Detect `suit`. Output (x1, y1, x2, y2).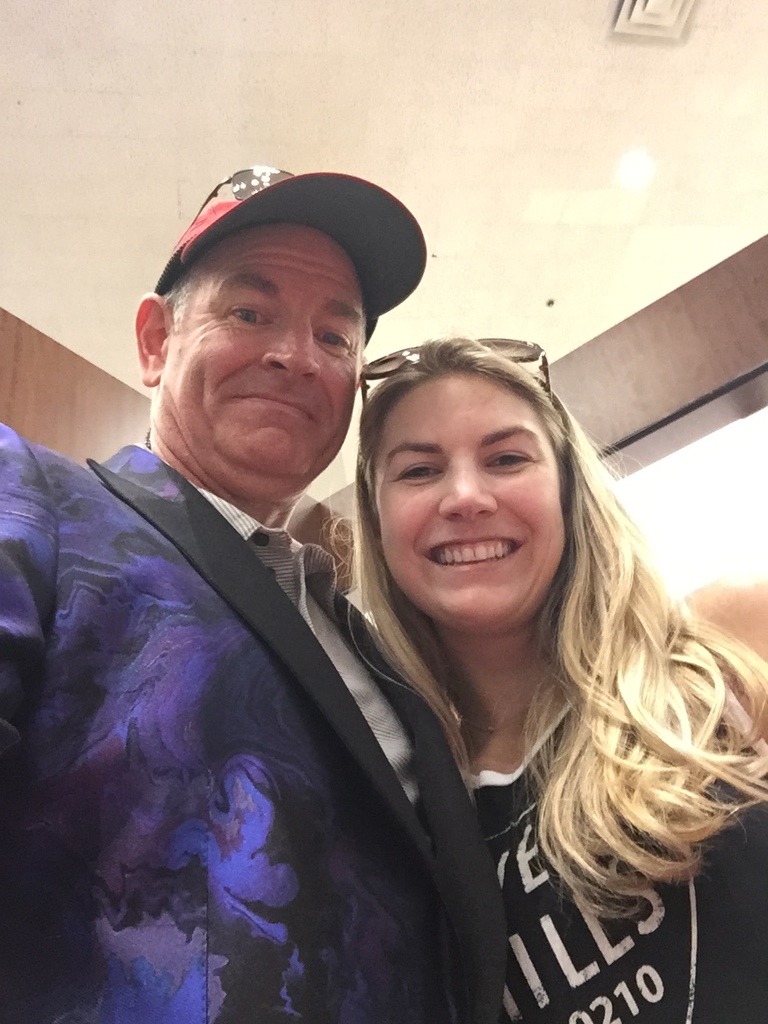
(0, 435, 508, 1023).
